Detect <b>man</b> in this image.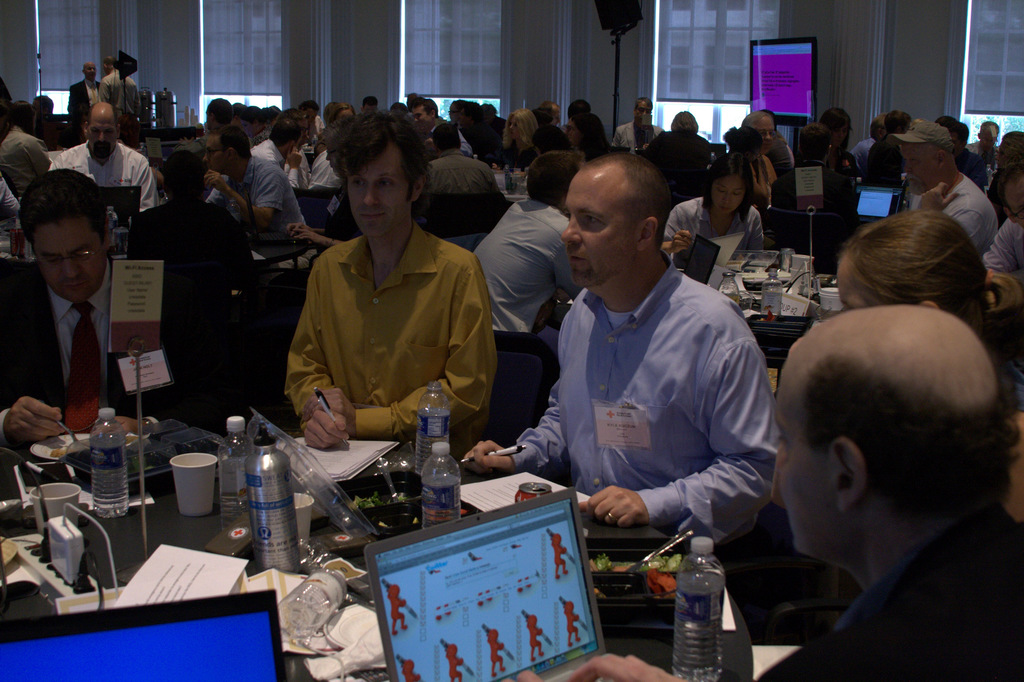
Detection: detection(67, 63, 120, 119).
